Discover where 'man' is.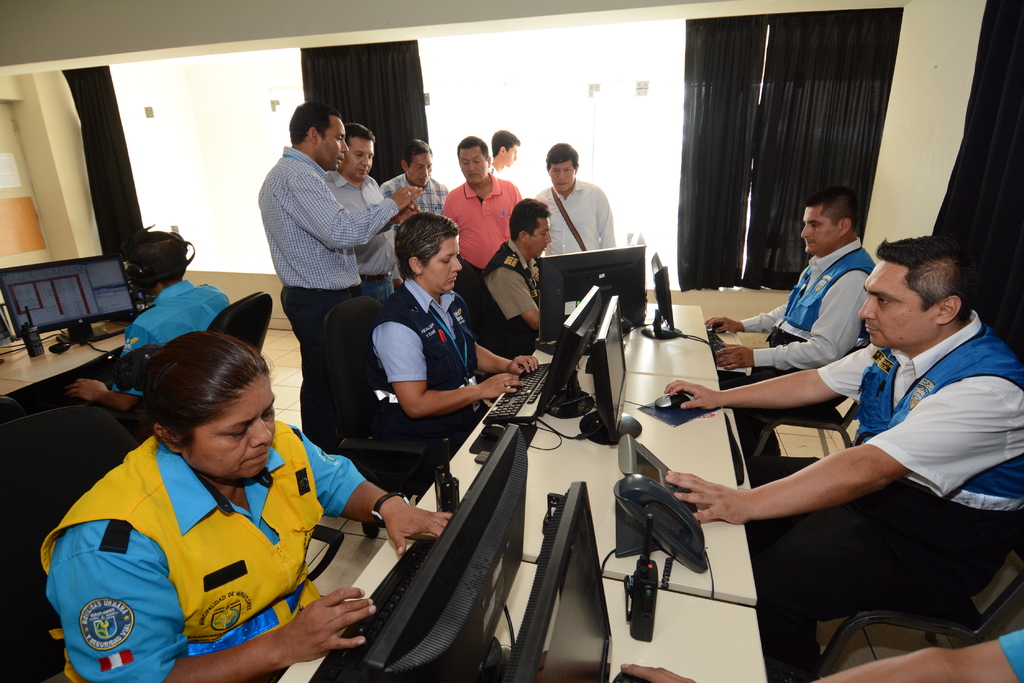
Discovered at detection(701, 189, 874, 462).
